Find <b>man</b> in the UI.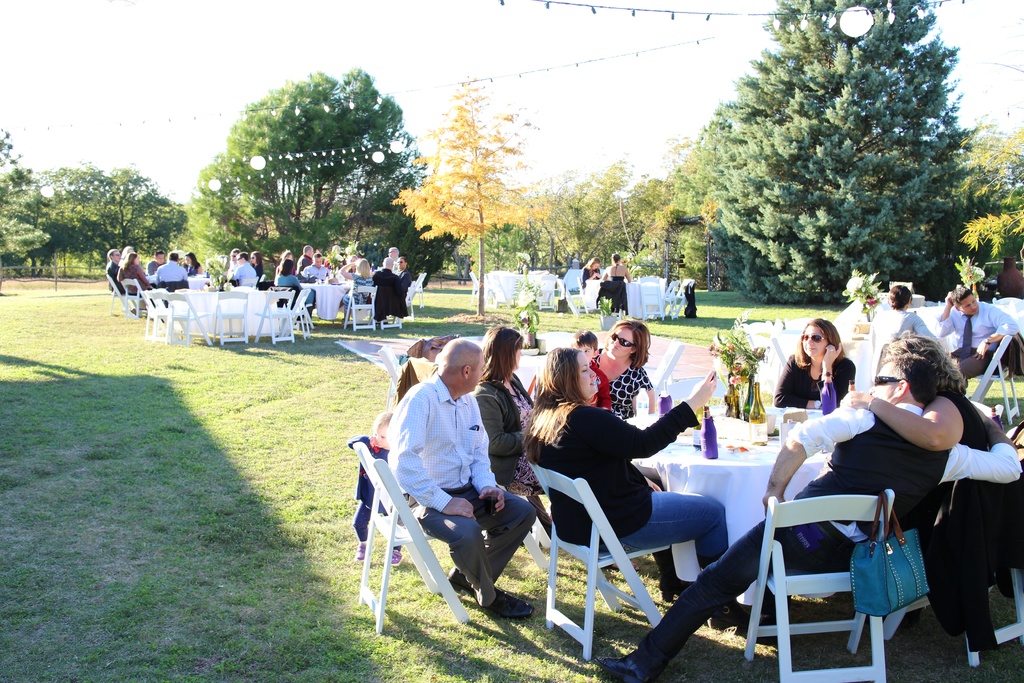
UI element at box=[293, 240, 315, 266].
